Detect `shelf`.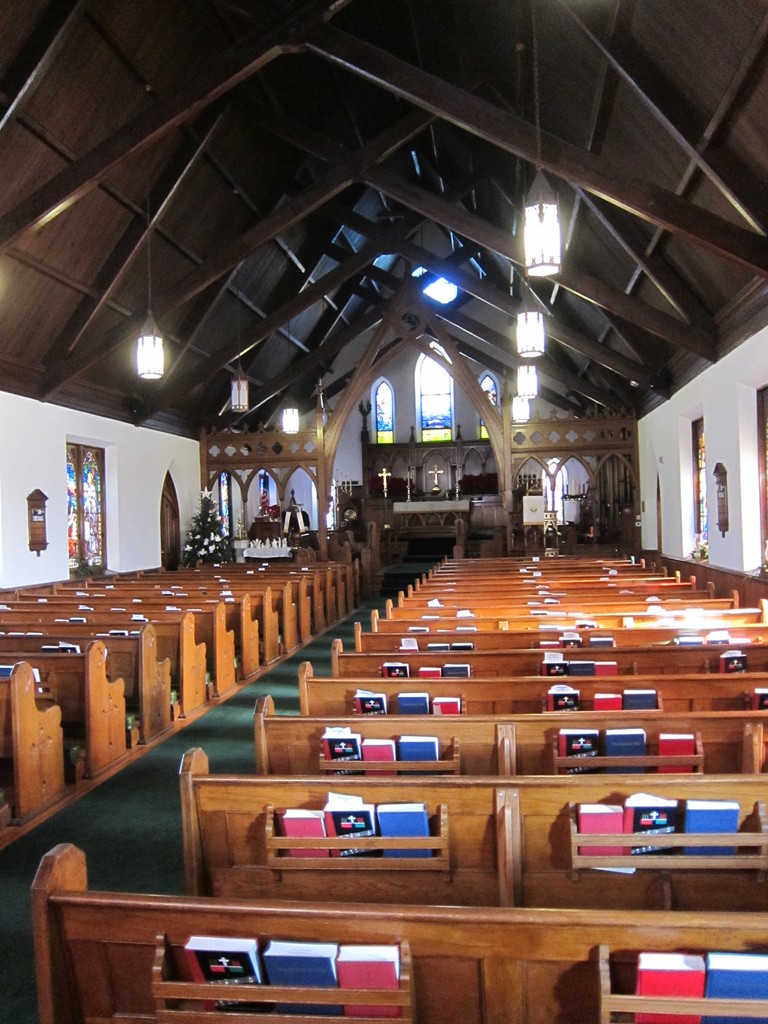
Detected at locate(267, 806, 463, 886).
